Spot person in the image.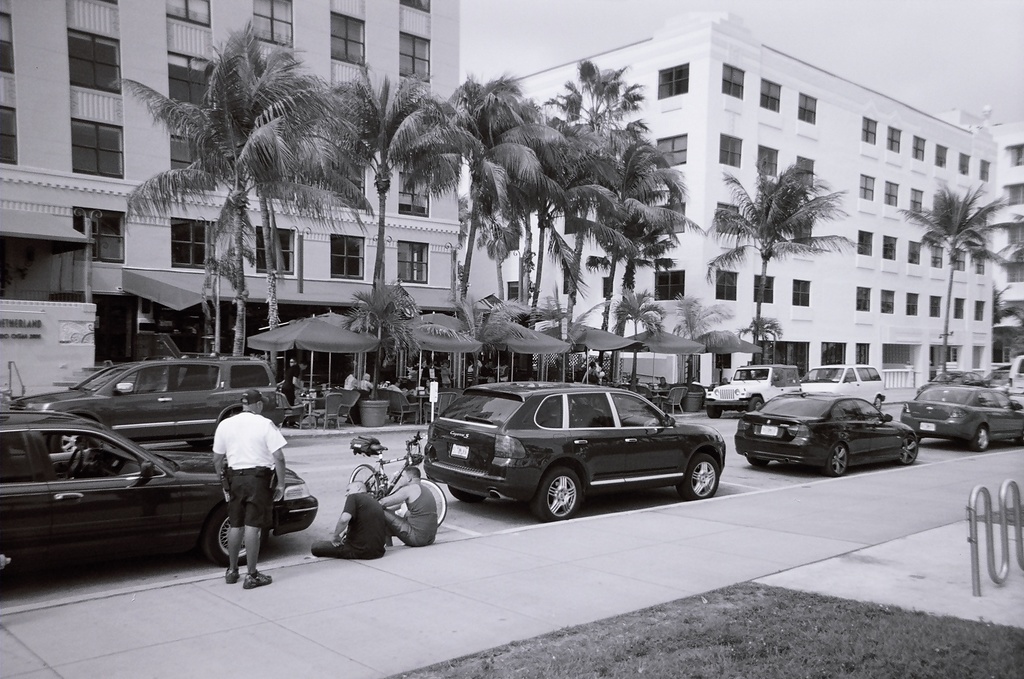
person found at <box>283,356,300,411</box>.
